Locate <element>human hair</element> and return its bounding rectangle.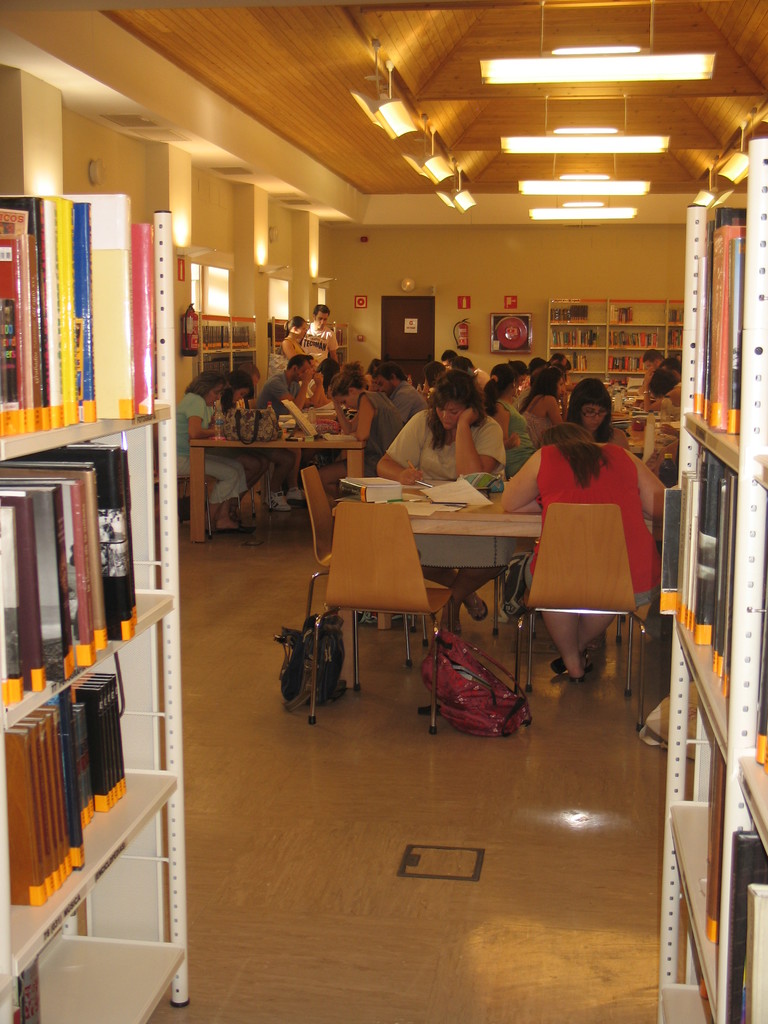
rect(182, 371, 228, 406).
